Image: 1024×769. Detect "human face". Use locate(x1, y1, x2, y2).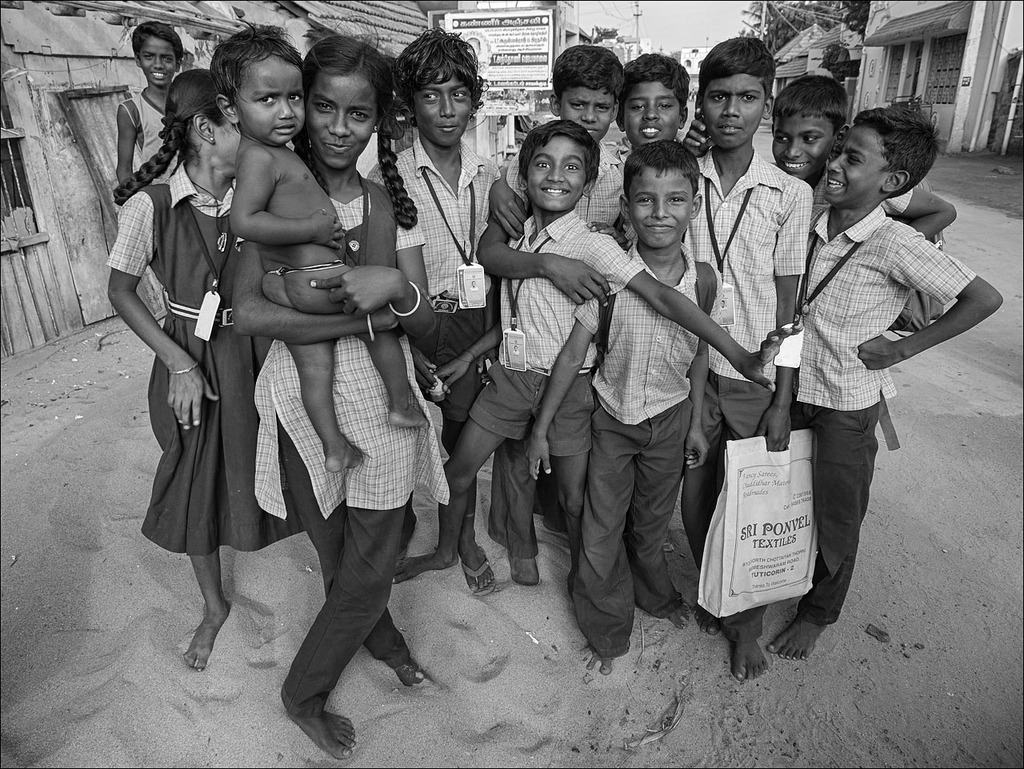
locate(303, 67, 381, 166).
